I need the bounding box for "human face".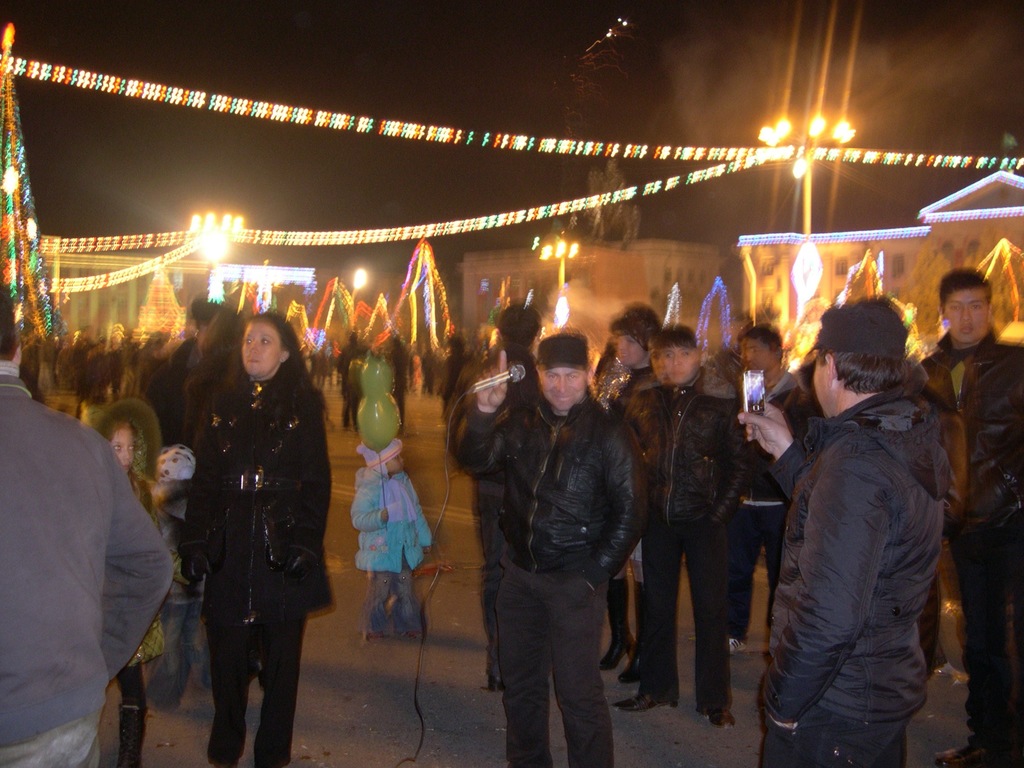
Here it is: Rect(943, 288, 990, 345).
